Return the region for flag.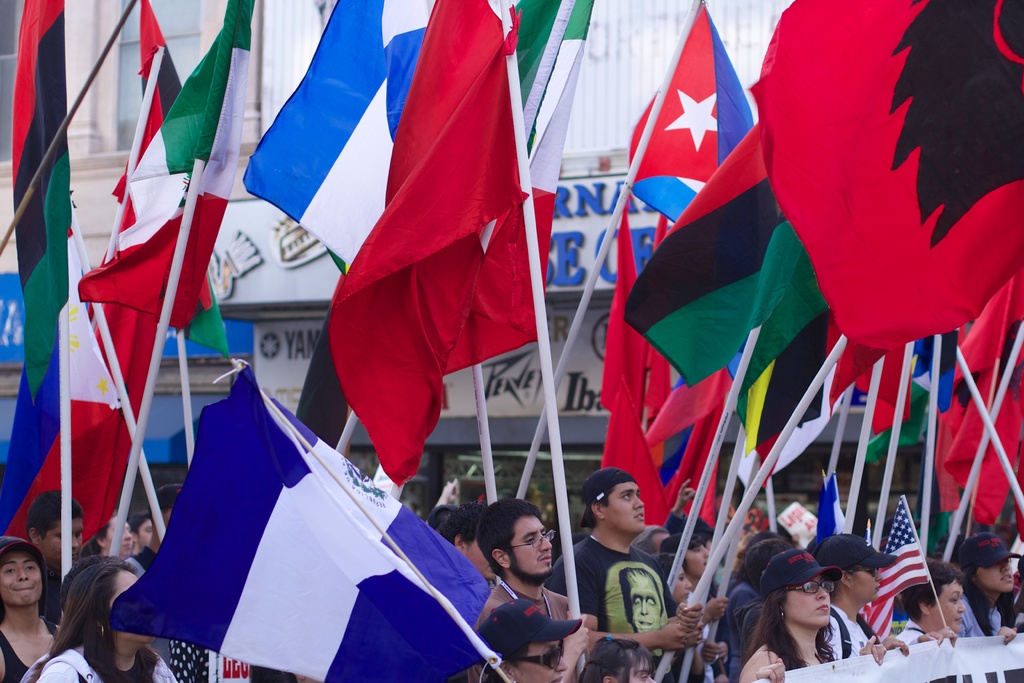
crop(69, 0, 257, 330).
